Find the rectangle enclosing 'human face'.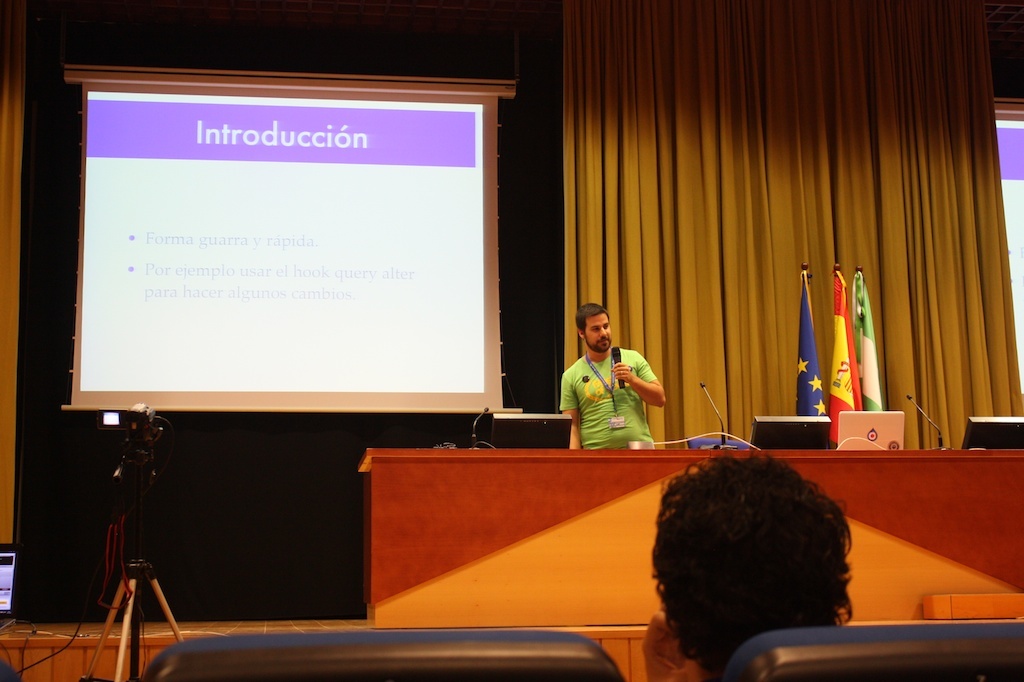
586, 316, 622, 350.
